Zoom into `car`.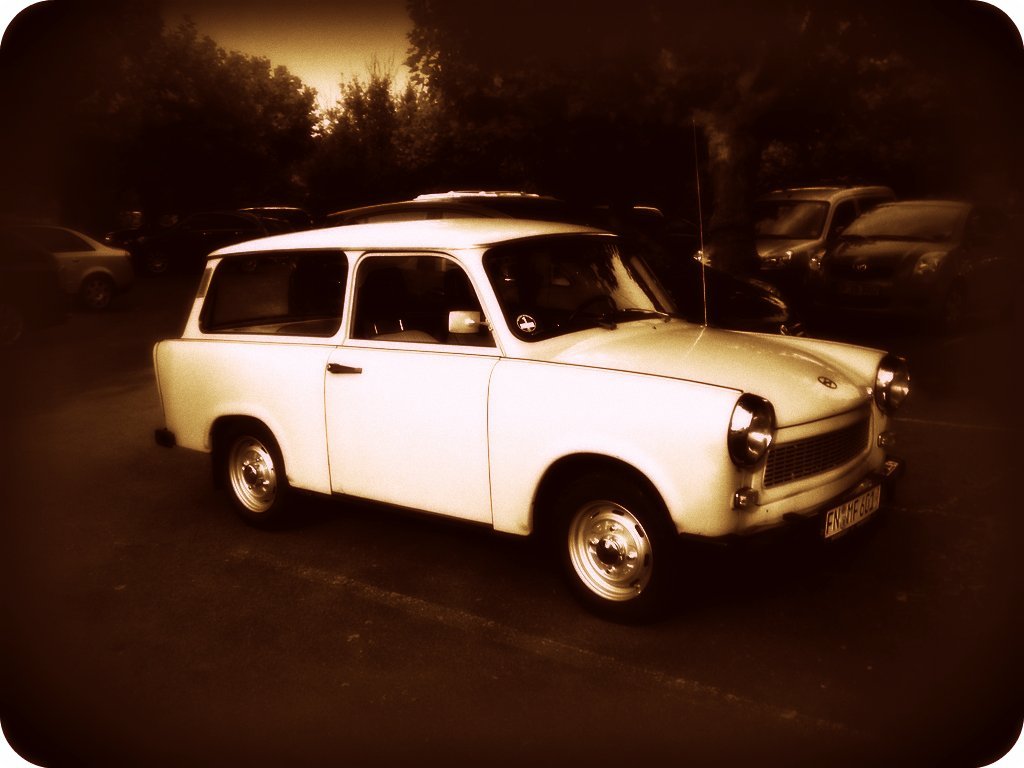
Zoom target: <bbox>339, 175, 799, 336</bbox>.
